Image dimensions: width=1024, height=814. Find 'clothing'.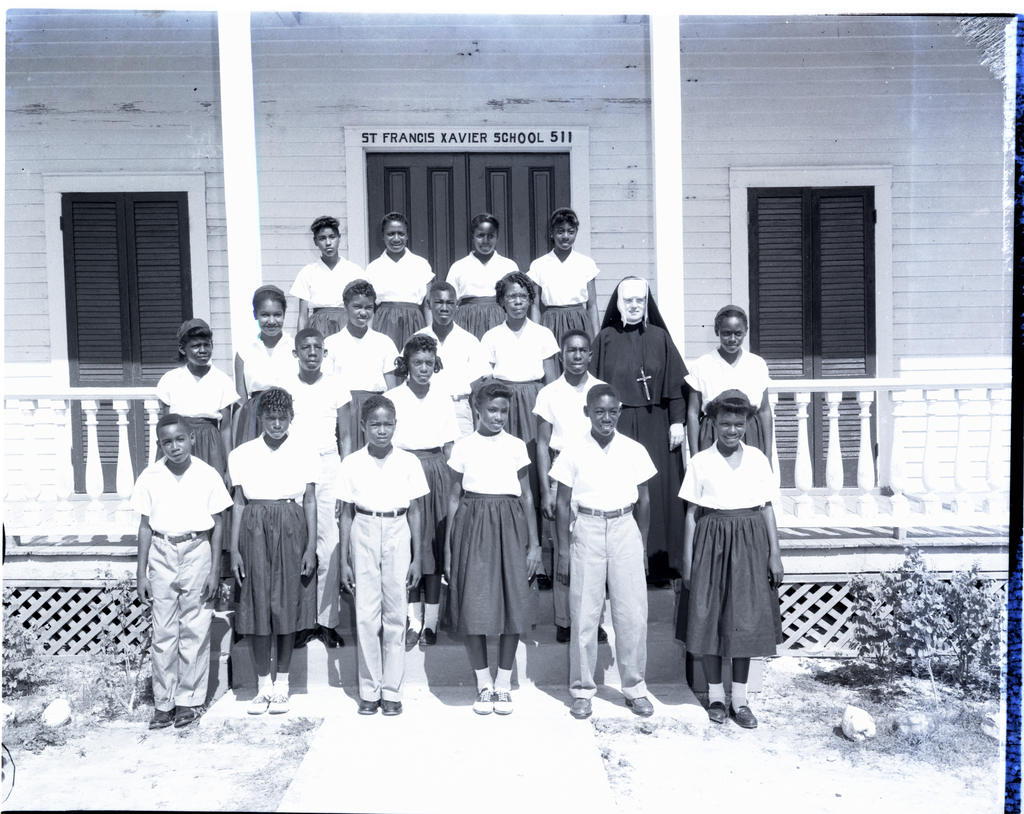
446/425/534/633.
